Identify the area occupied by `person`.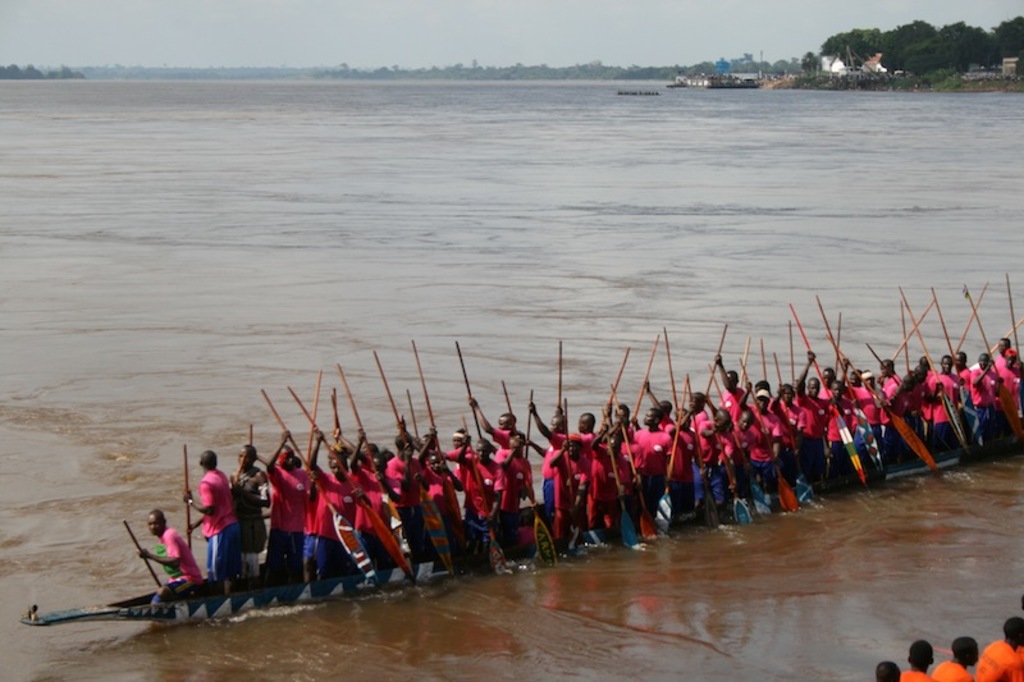
Area: (448, 429, 500, 537).
